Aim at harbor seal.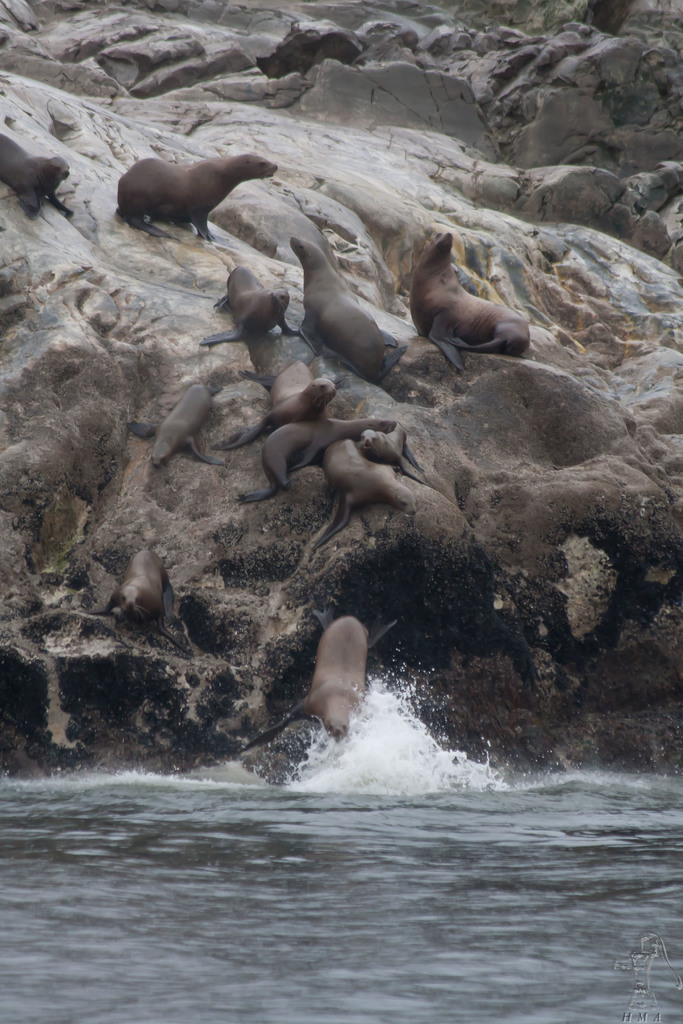
Aimed at BBox(308, 433, 427, 550).
